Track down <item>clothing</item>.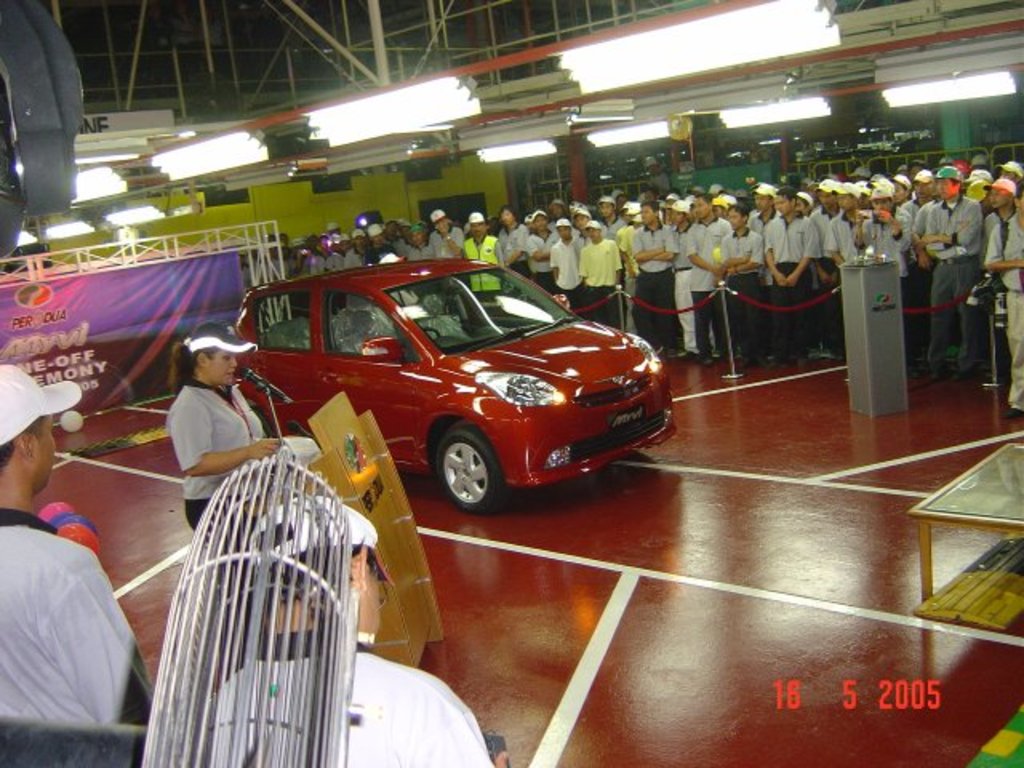
Tracked to 462 235 502 296.
